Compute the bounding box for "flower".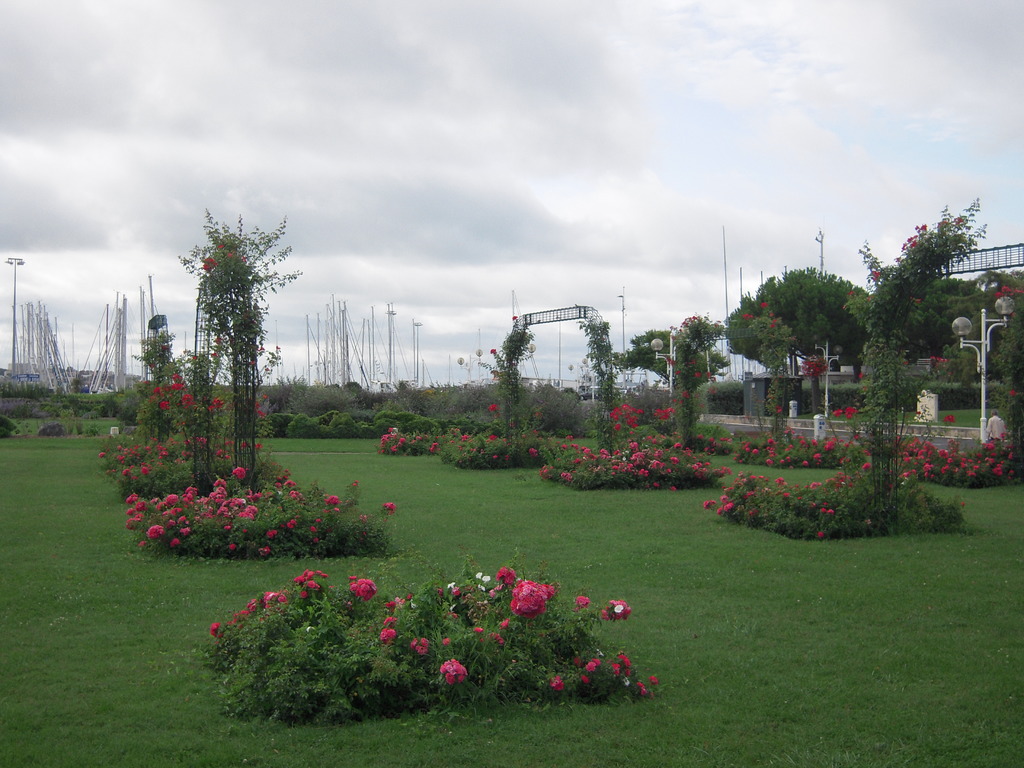
bbox(695, 434, 703, 440).
